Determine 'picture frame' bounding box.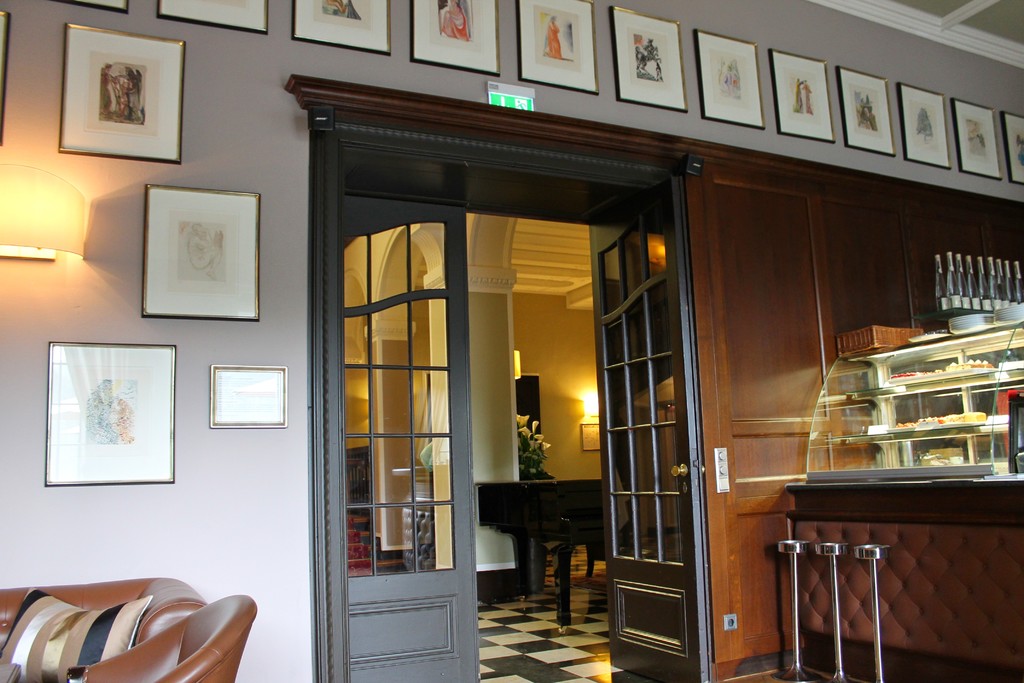
Determined: x1=45 y1=340 x2=176 y2=486.
